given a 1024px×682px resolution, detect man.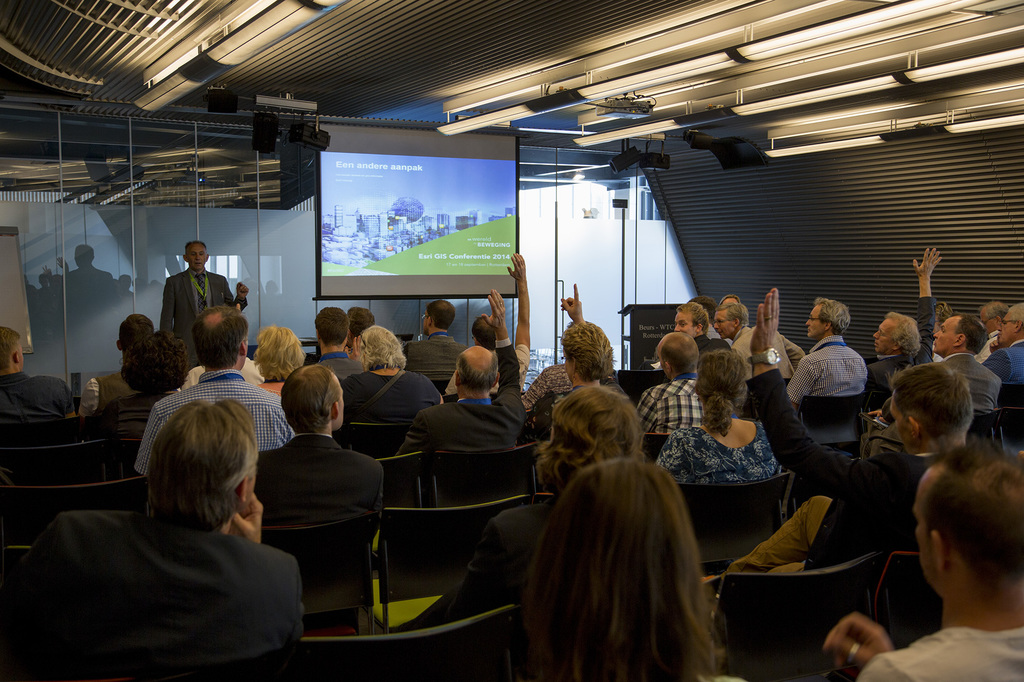
{"left": 315, "top": 306, "right": 364, "bottom": 382}.
